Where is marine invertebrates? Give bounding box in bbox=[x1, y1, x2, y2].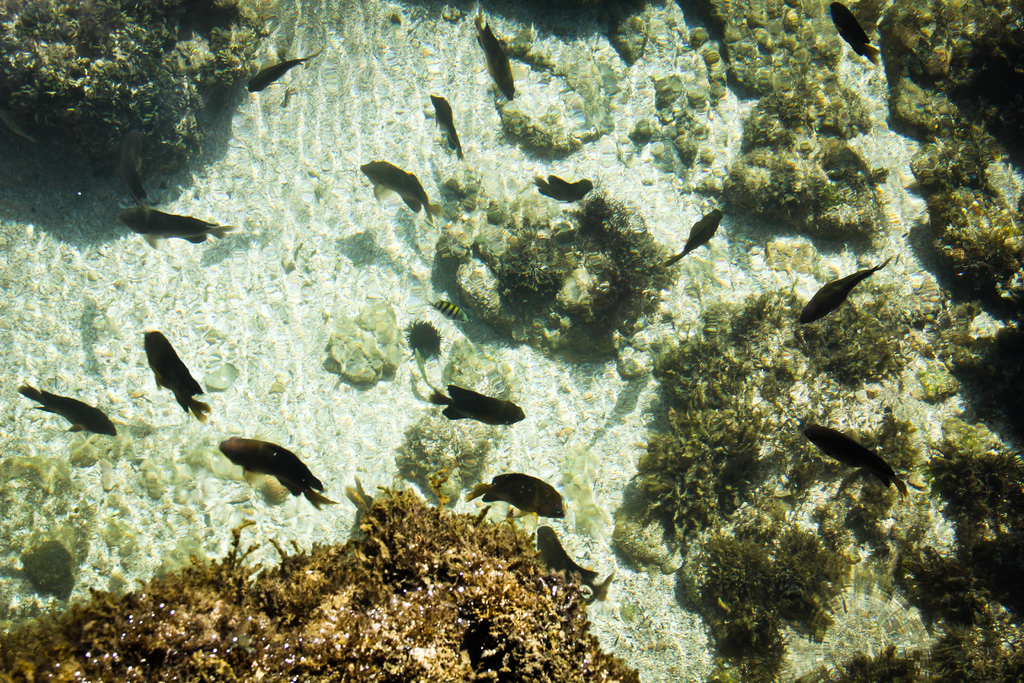
bbox=[931, 197, 1023, 307].
